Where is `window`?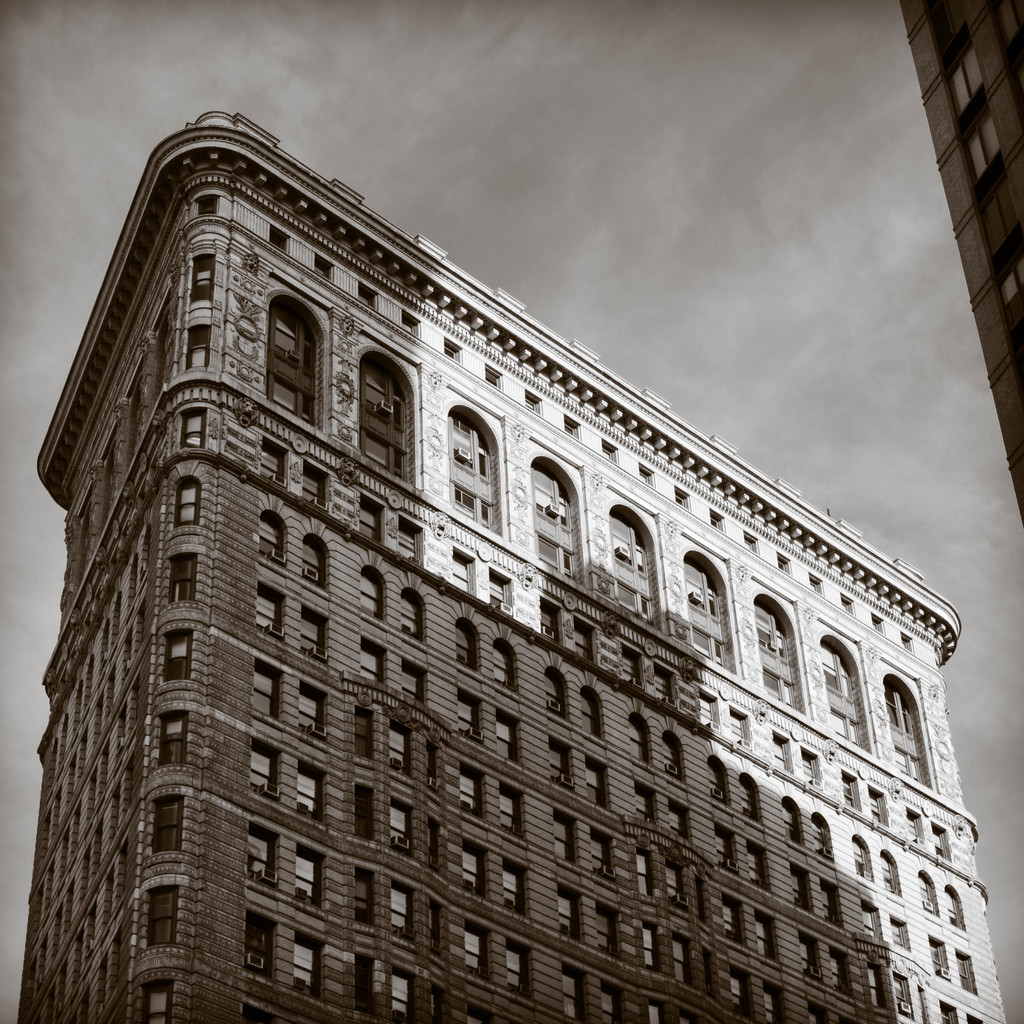
bbox=(362, 502, 390, 547).
